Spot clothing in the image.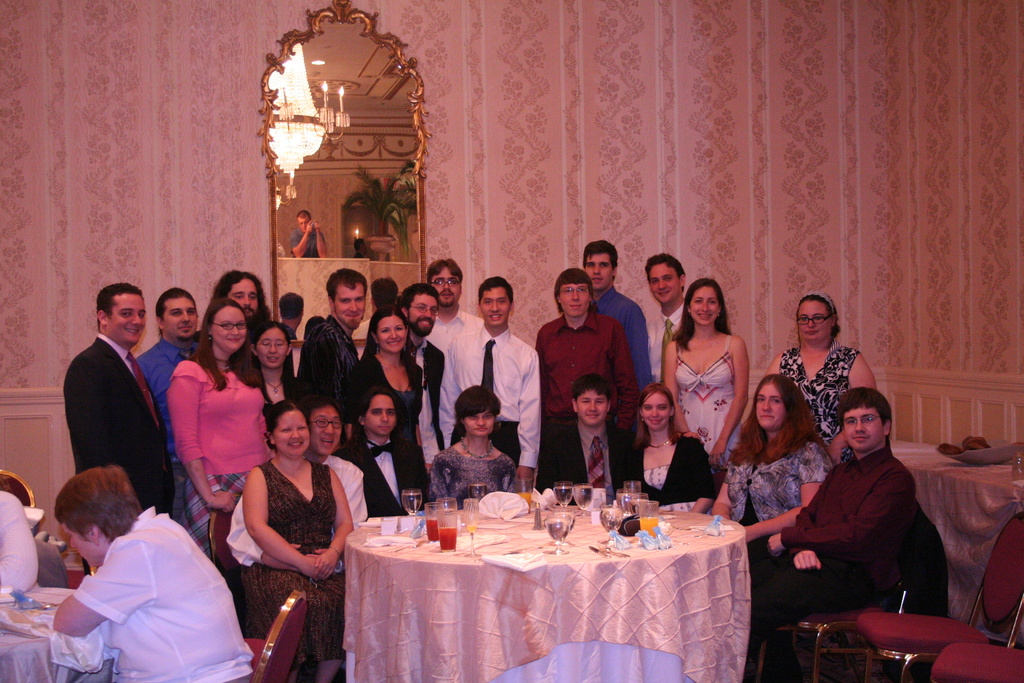
clothing found at [x1=66, y1=331, x2=195, y2=514].
